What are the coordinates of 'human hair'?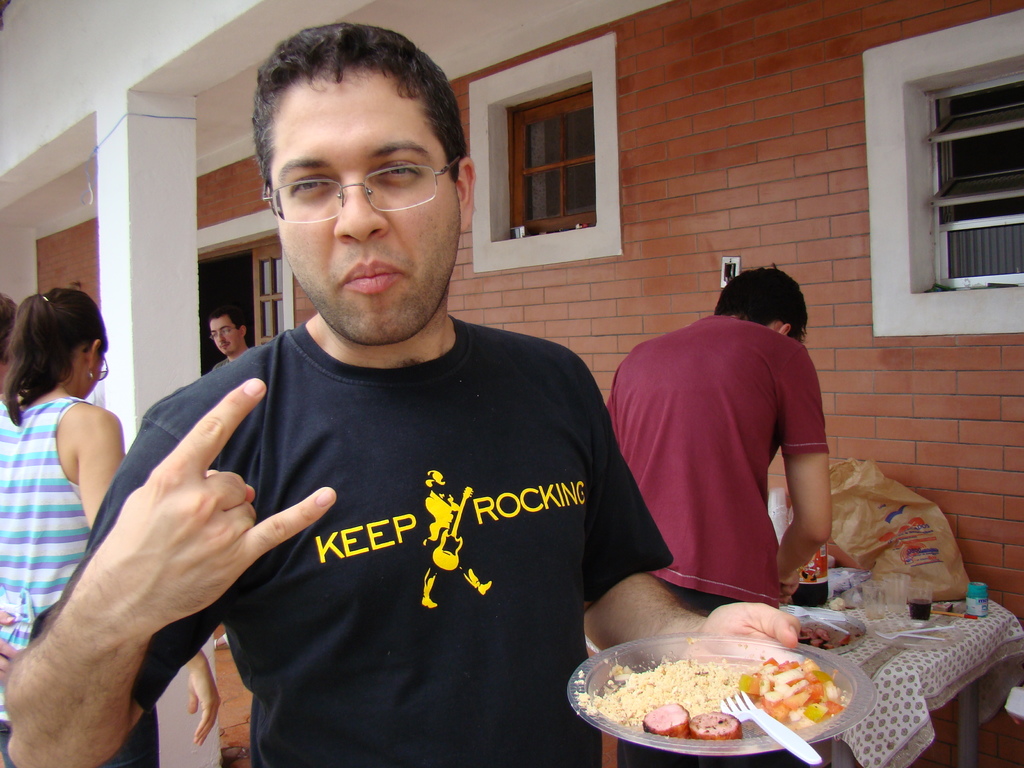
(0,289,22,370).
